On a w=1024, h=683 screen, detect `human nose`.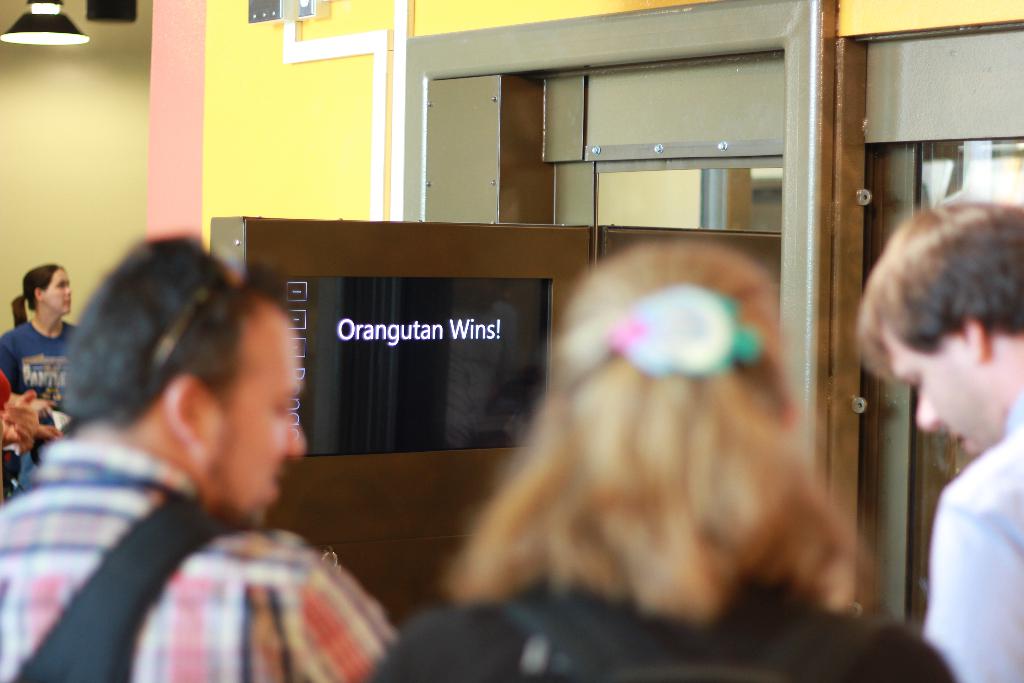
box(917, 388, 944, 432).
